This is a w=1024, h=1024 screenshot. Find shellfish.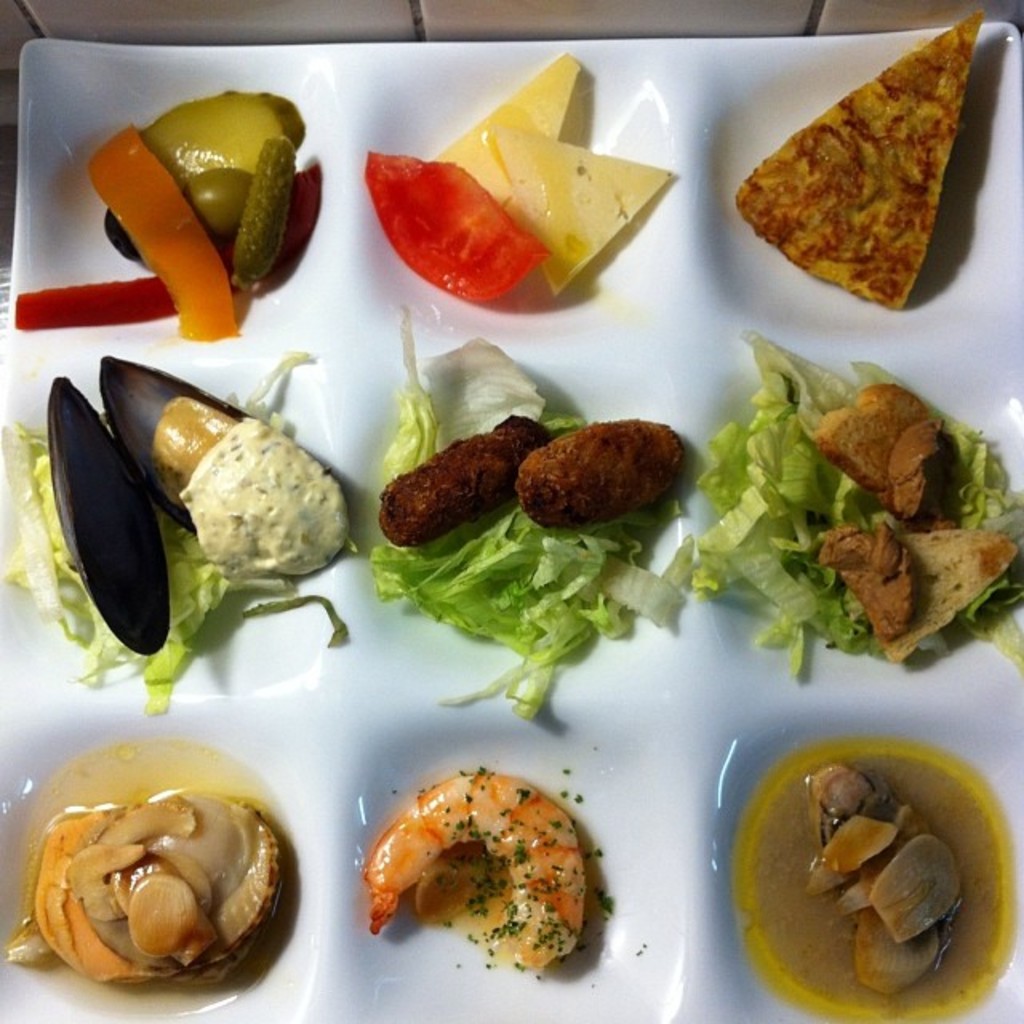
Bounding box: pyautogui.locateOnScreen(142, 90, 306, 189).
